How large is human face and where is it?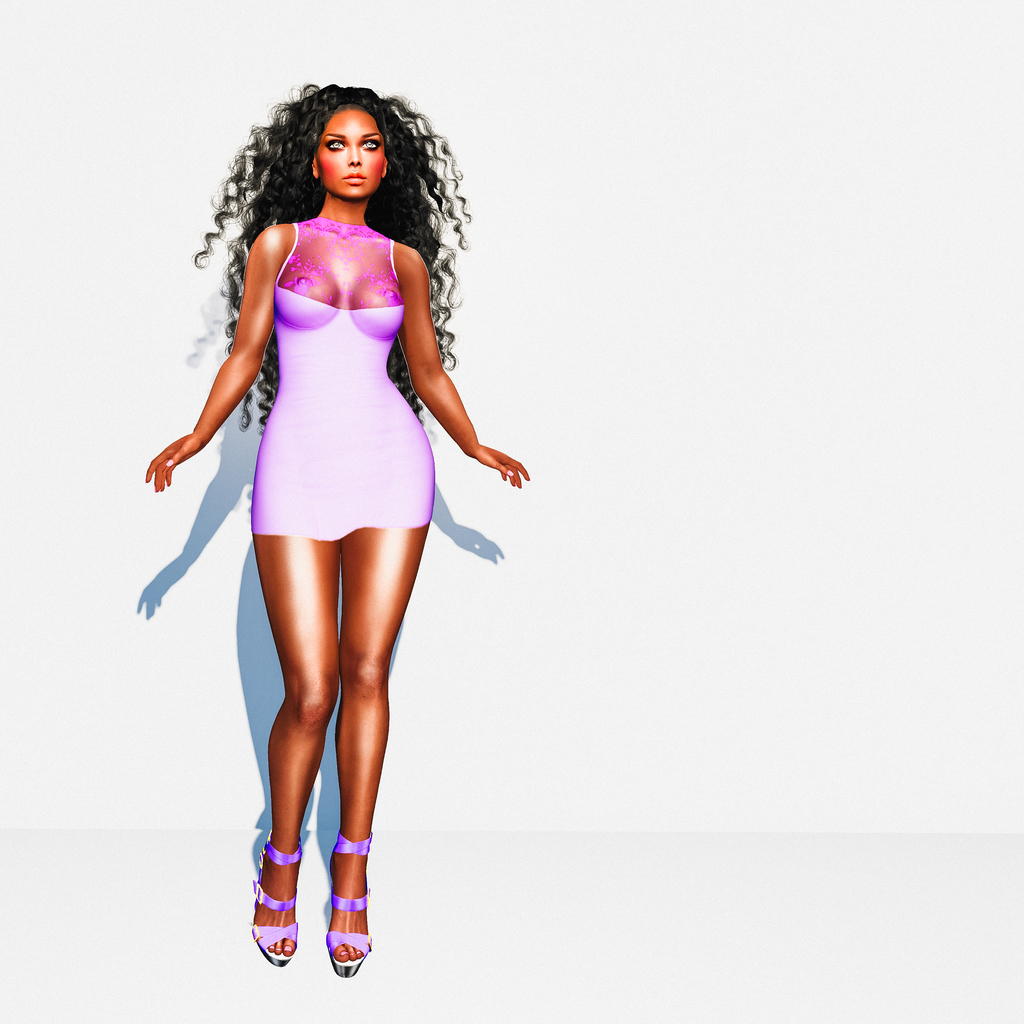
Bounding box: box=[317, 106, 385, 196].
